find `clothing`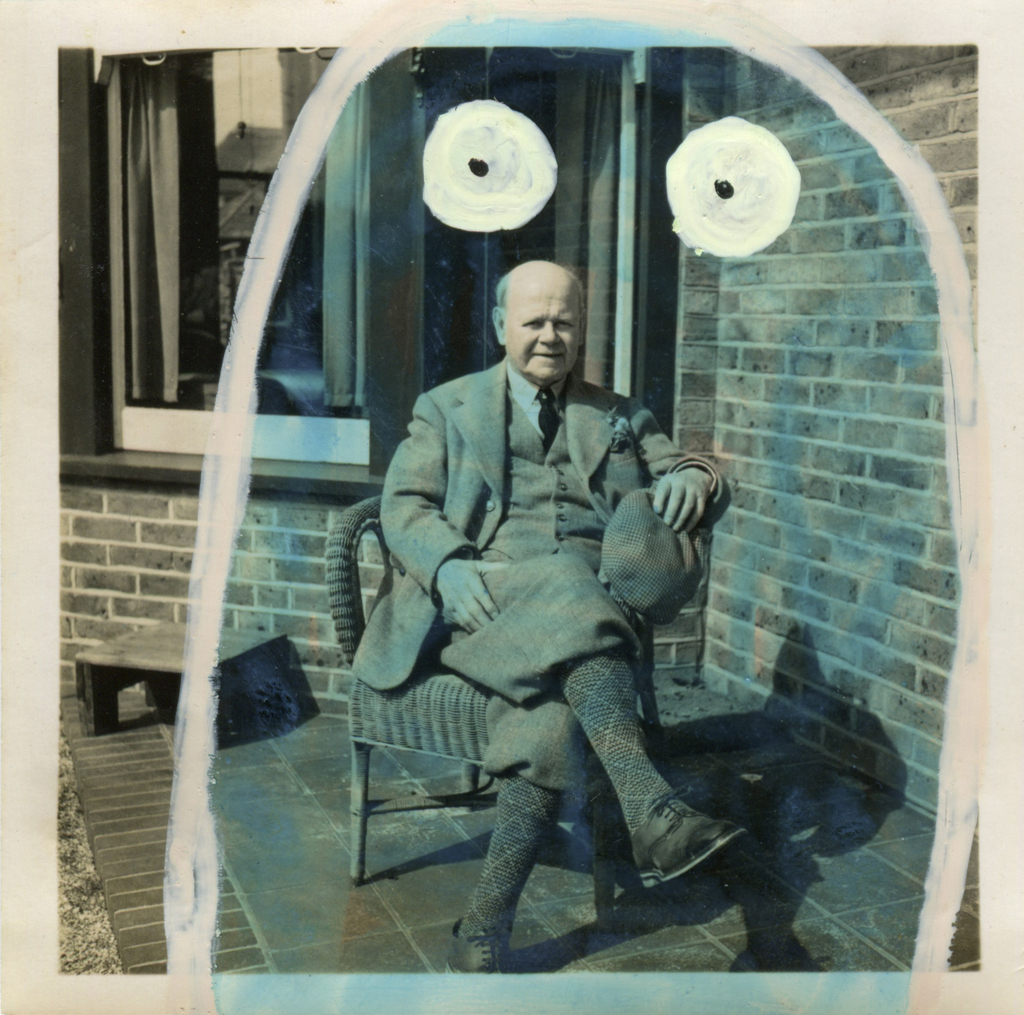
bbox=[323, 301, 738, 931]
